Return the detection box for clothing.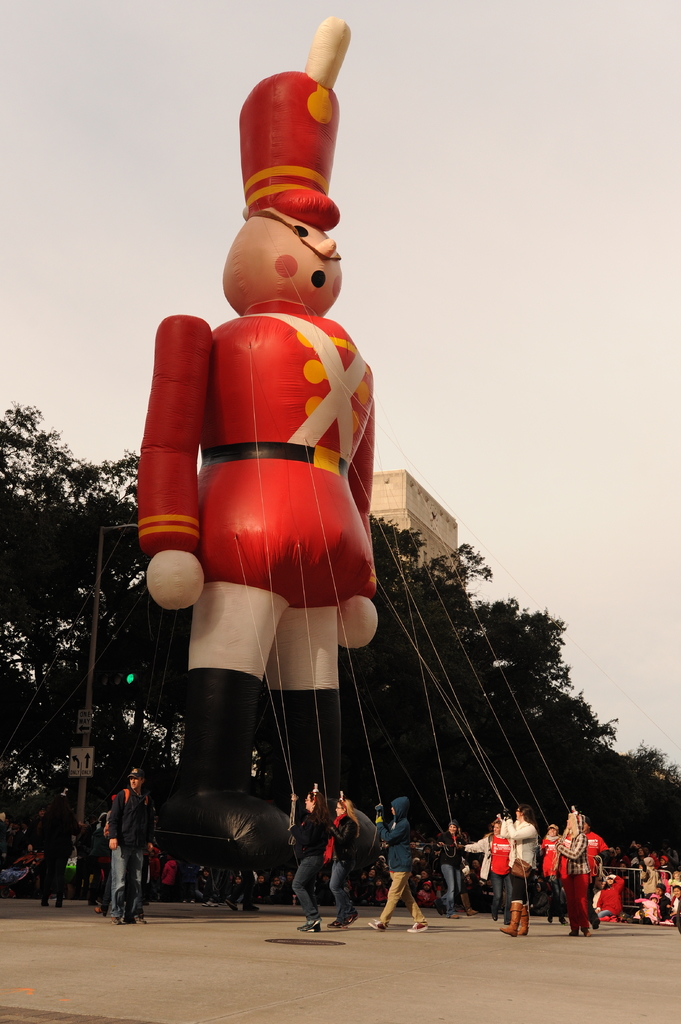
bbox(163, 854, 178, 895).
